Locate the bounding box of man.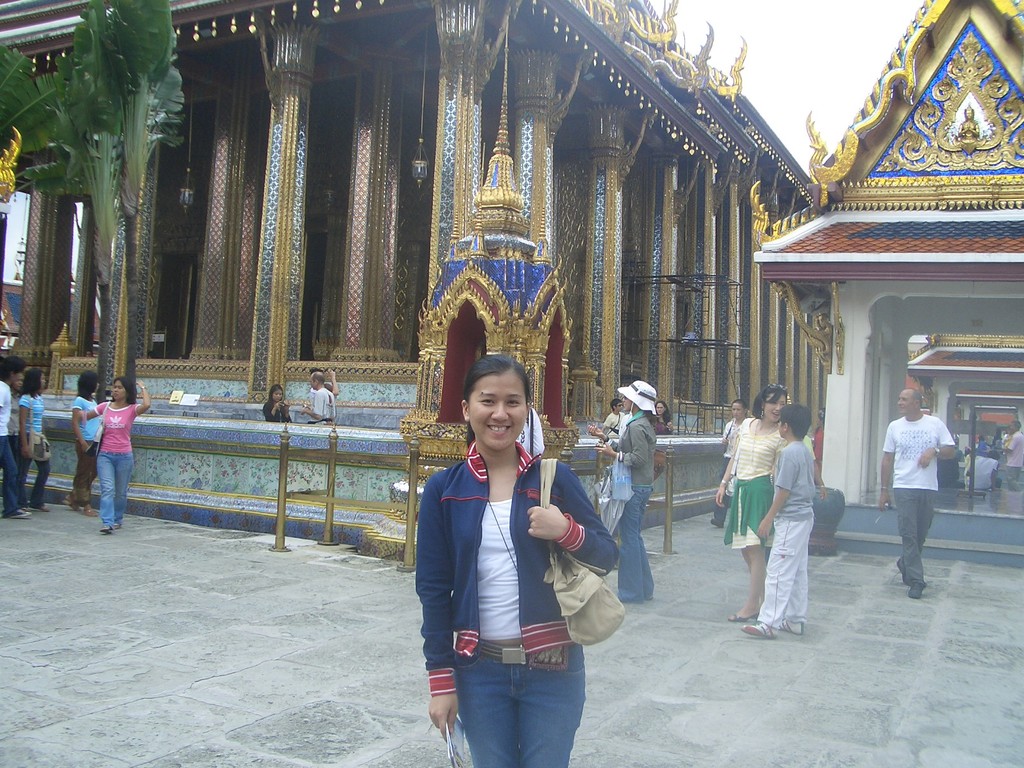
Bounding box: 602 397 623 436.
